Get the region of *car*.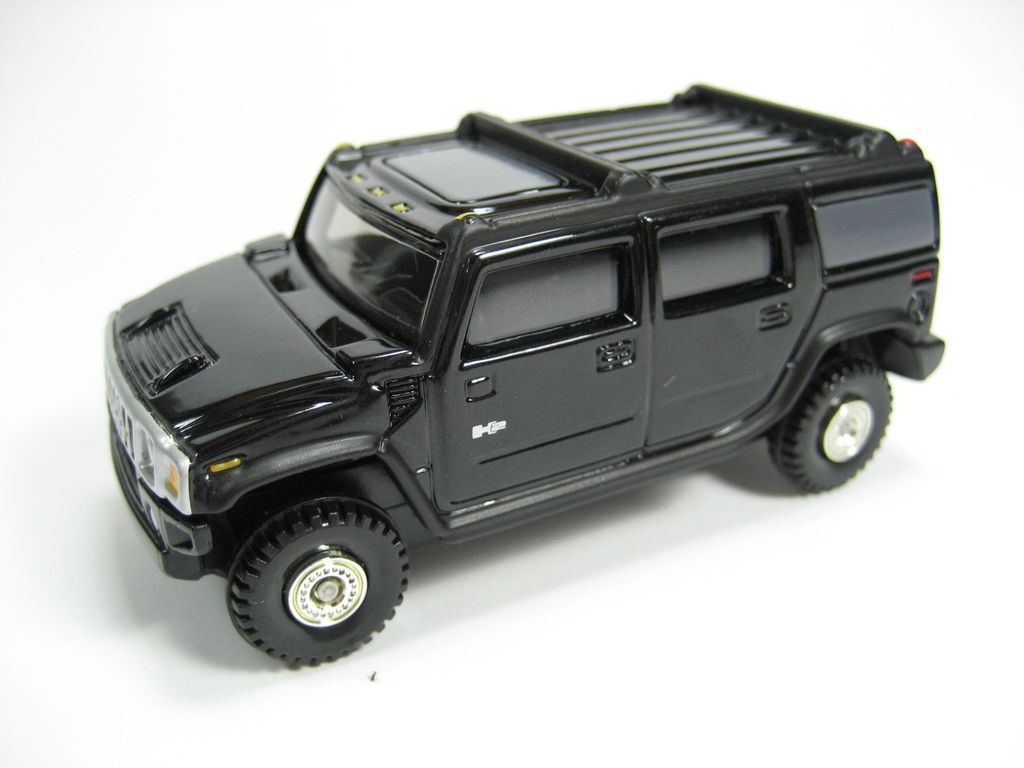
141/115/924/584.
